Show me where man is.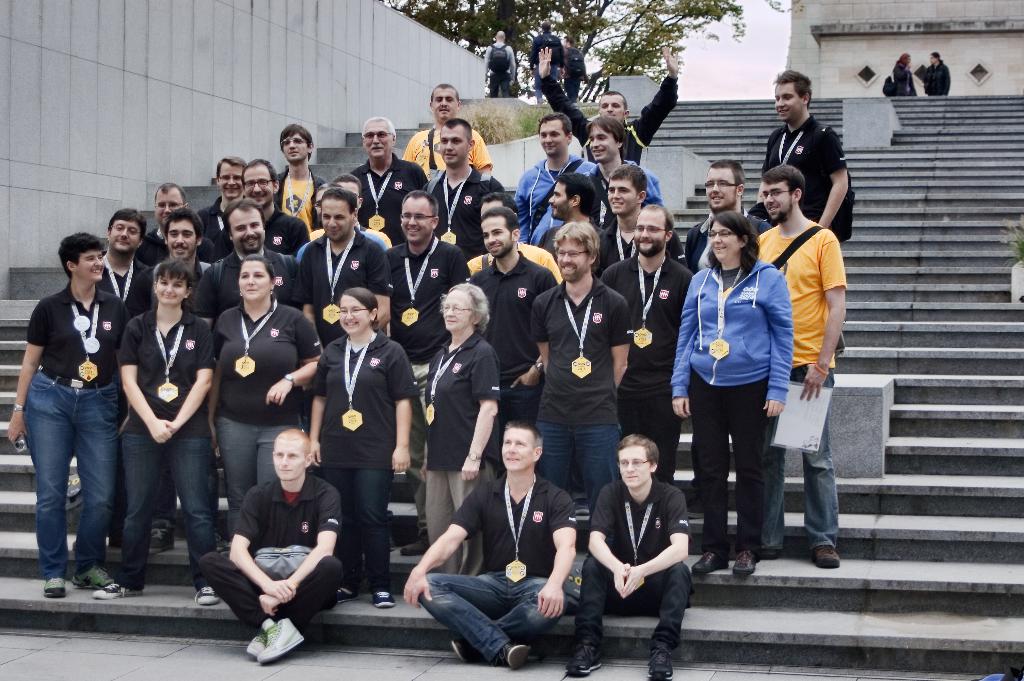
man is at [484, 33, 516, 100].
